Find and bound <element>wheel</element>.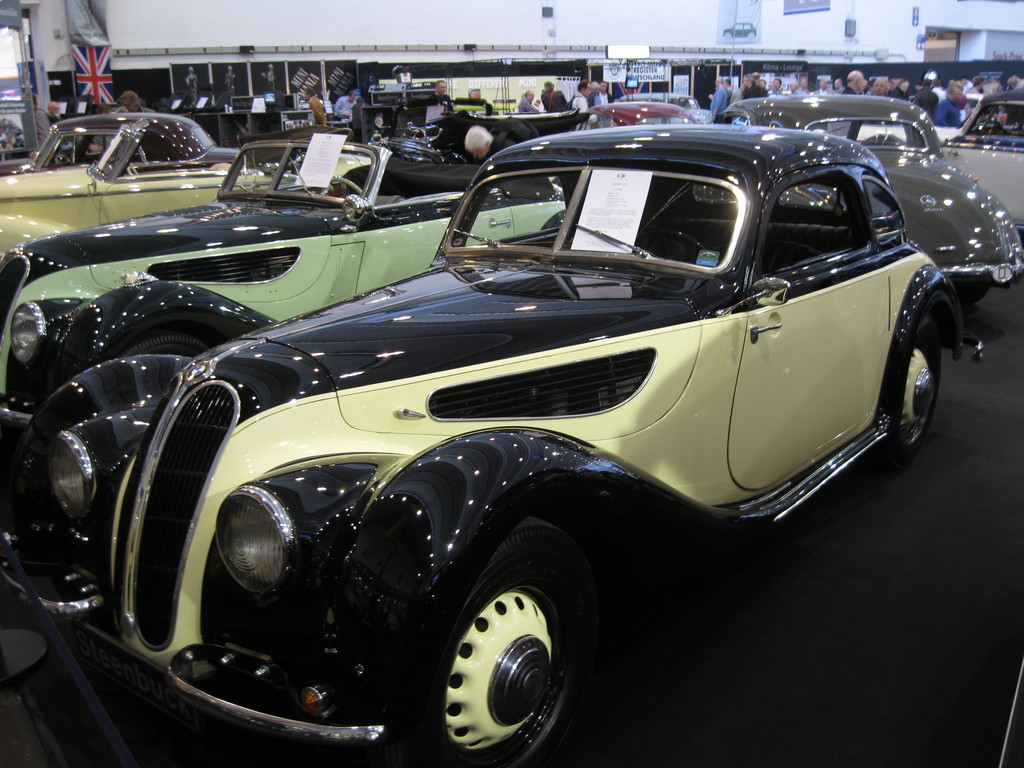
Bound: box(952, 269, 994, 306).
